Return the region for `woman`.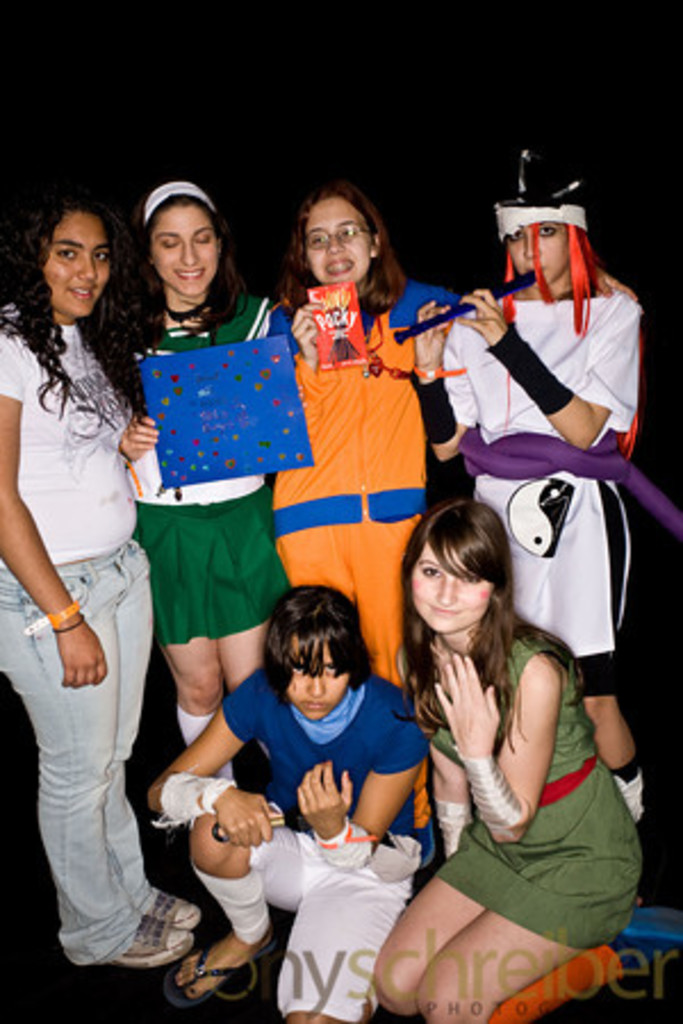
{"left": 364, "top": 487, "right": 681, "bottom": 1022}.
